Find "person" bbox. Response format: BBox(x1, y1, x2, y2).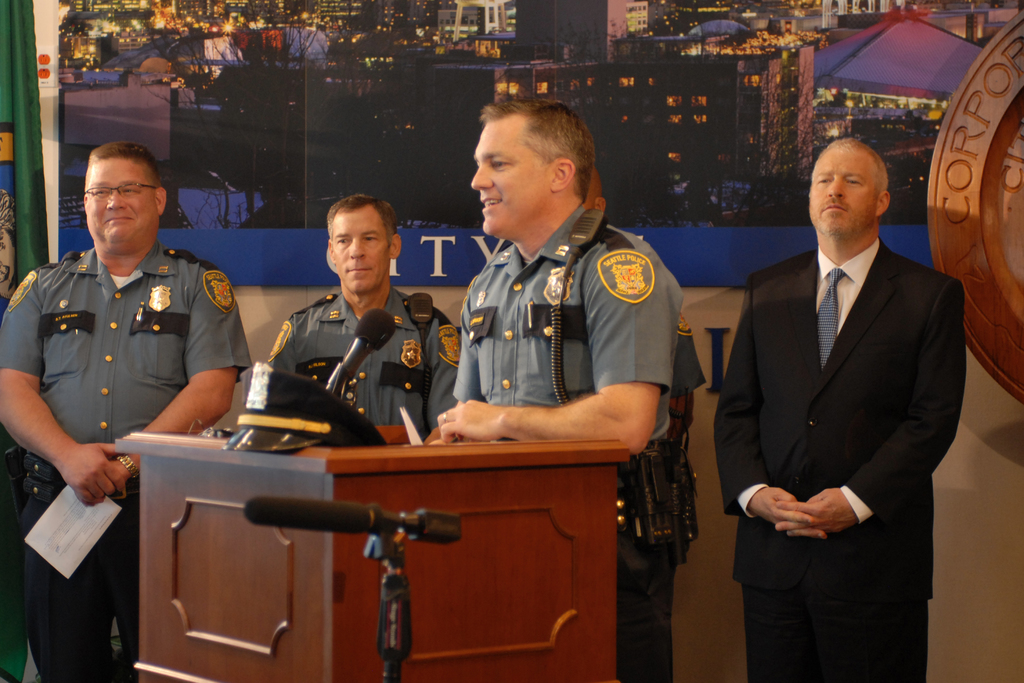
BBox(711, 134, 971, 682).
